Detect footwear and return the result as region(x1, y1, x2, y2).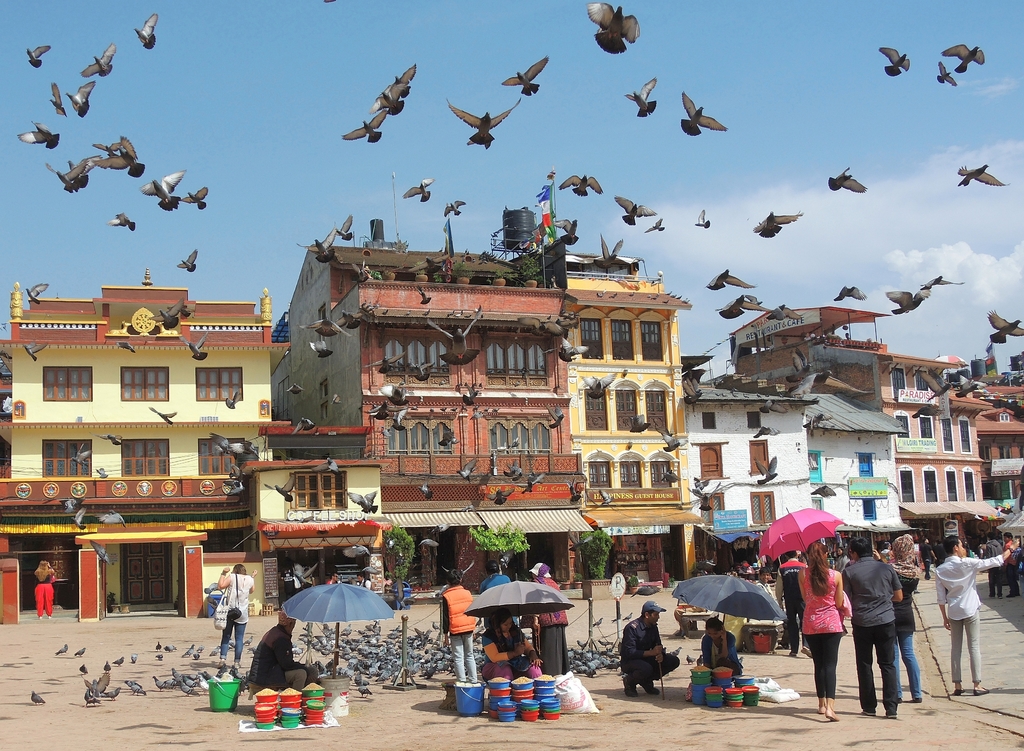
region(860, 703, 878, 721).
